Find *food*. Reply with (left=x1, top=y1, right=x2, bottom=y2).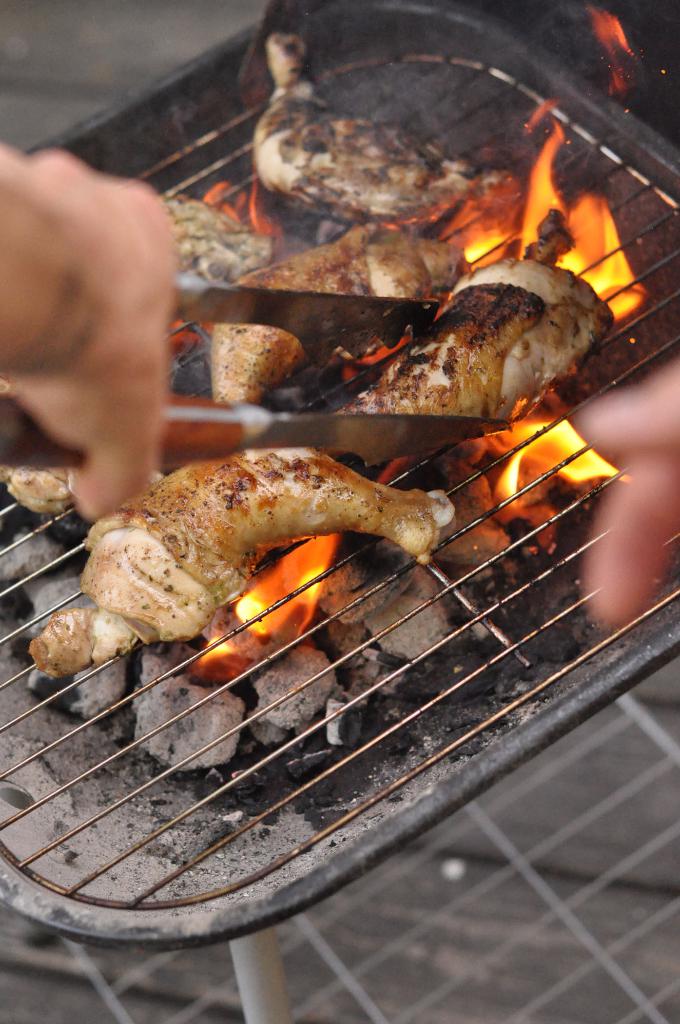
(left=252, top=31, right=482, bottom=227).
